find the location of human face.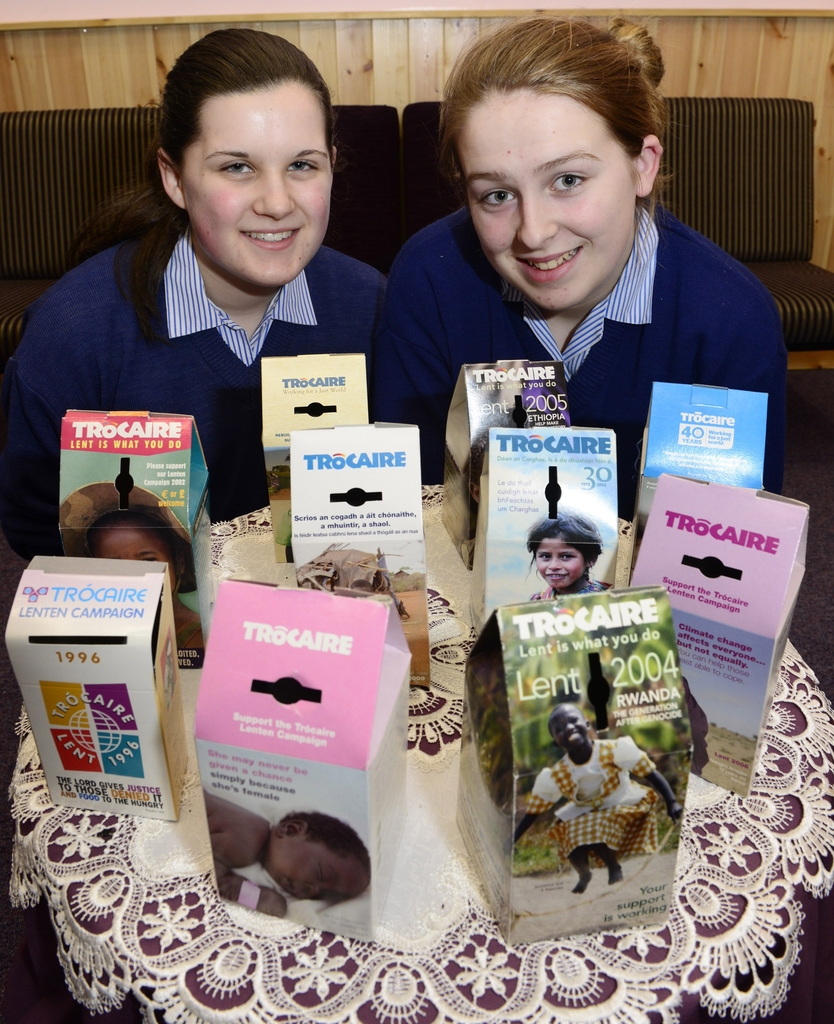
Location: region(265, 832, 375, 902).
